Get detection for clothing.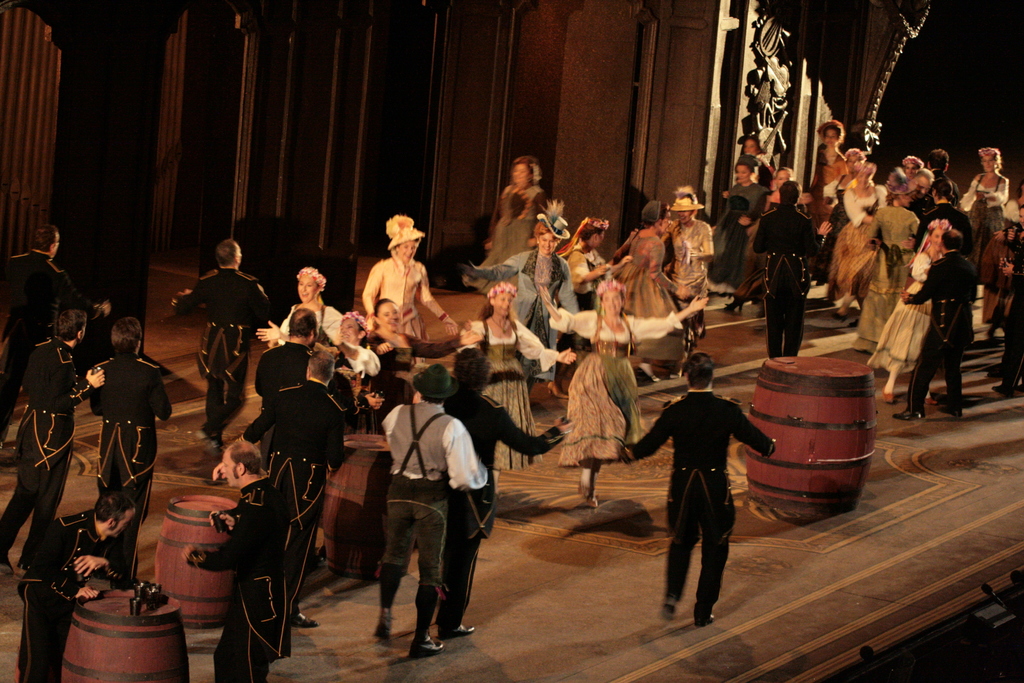
Detection: region(815, 169, 852, 265).
